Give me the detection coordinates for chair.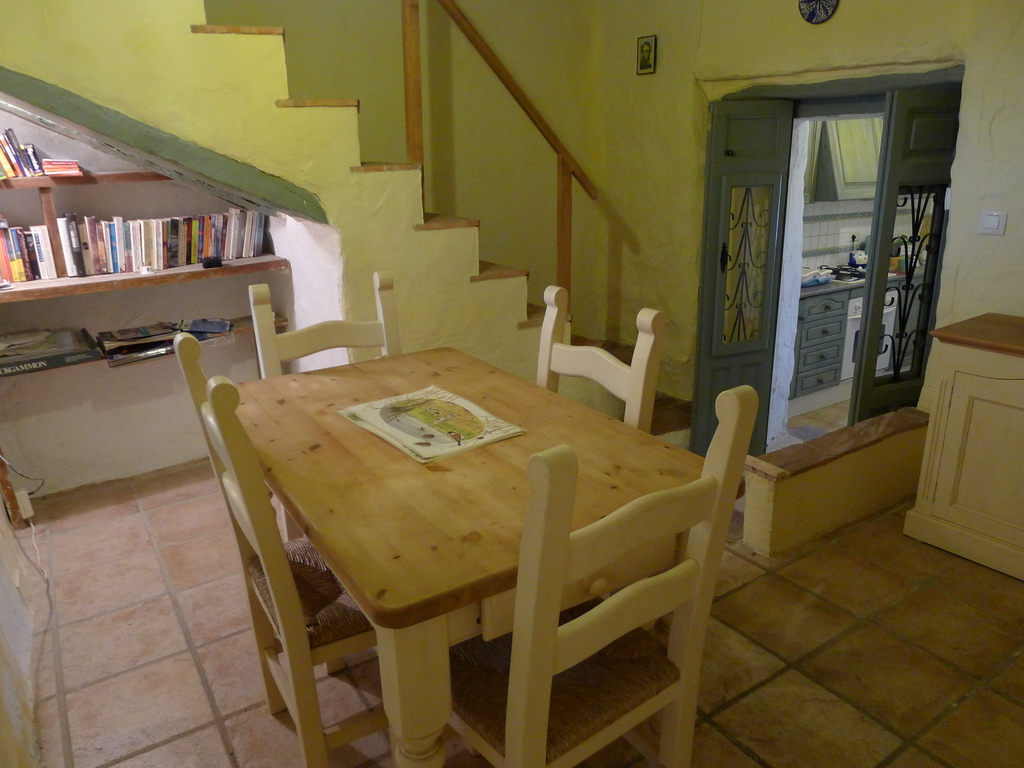
x1=515, y1=292, x2=689, y2=429.
